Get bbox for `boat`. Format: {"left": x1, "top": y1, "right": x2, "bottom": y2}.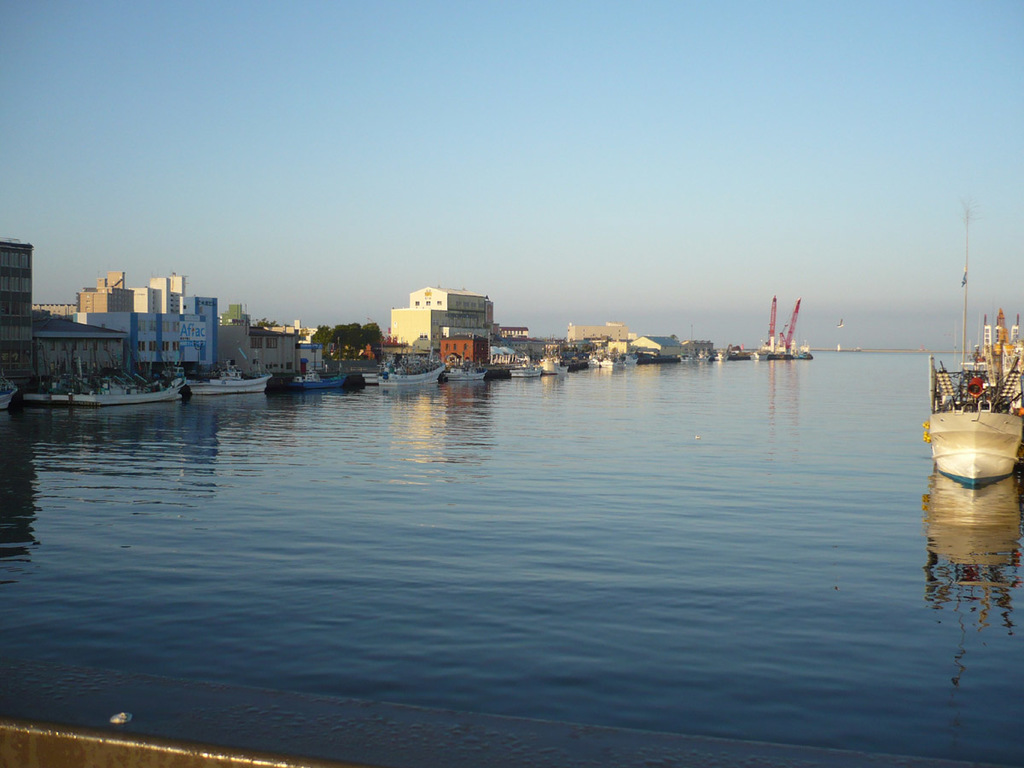
{"left": 918, "top": 247, "right": 1023, "bottom": 497}.
